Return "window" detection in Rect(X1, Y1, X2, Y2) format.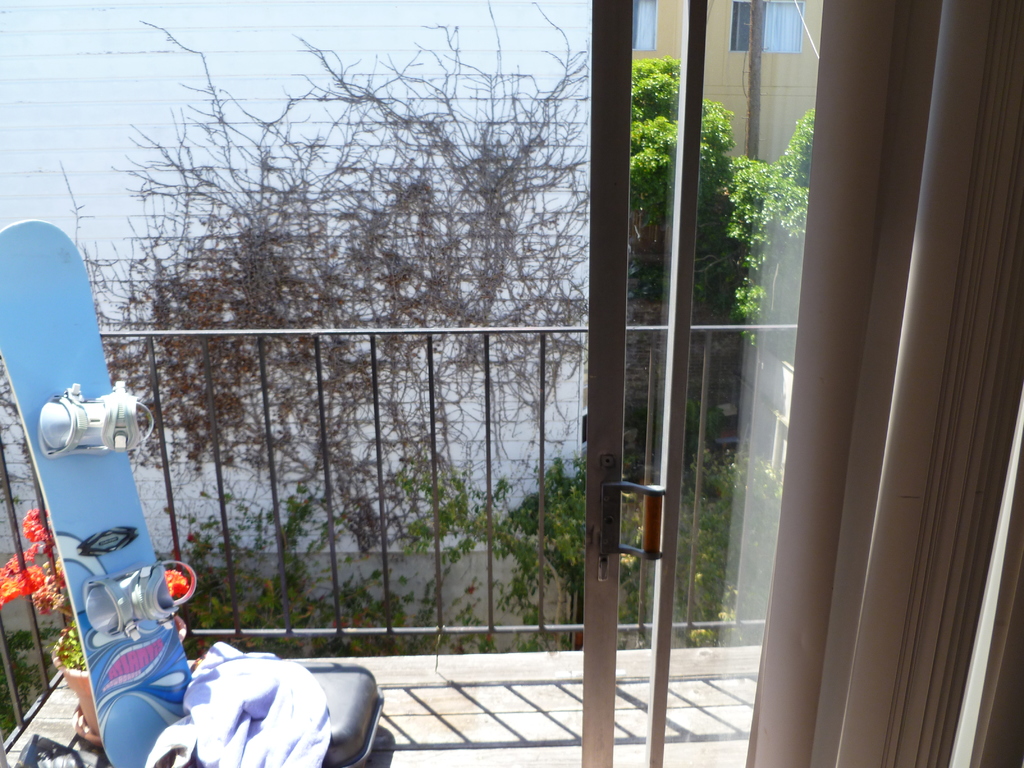
Rect(629, 0, 655, 50).
